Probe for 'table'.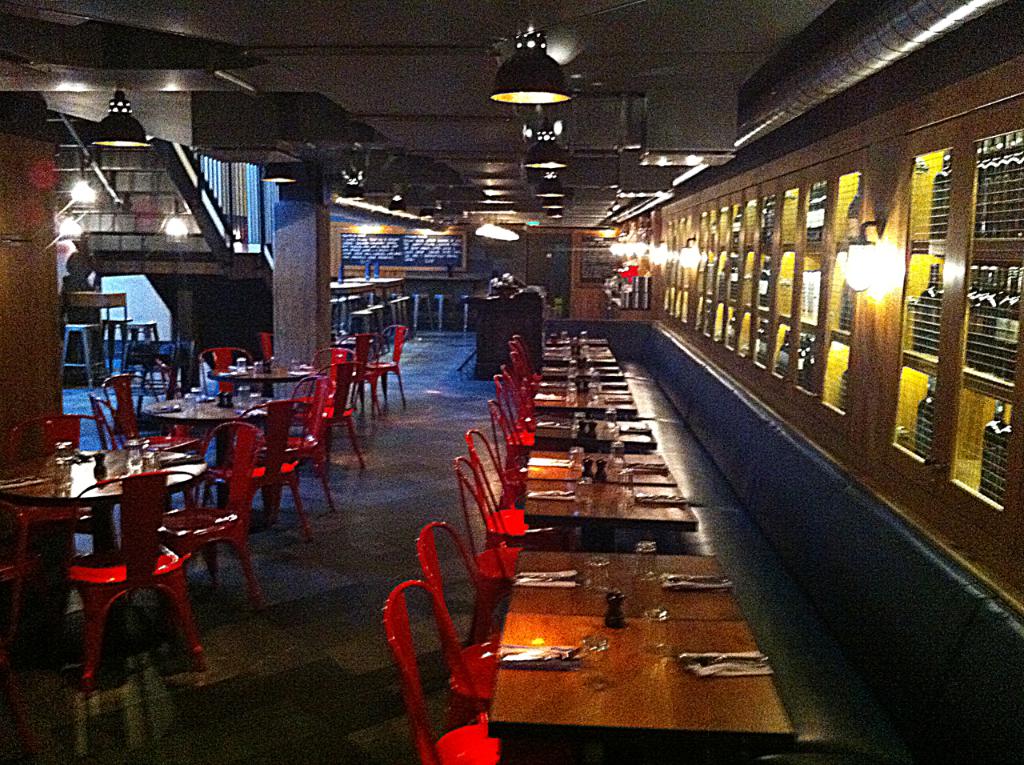
Probe result: pyautogui.locateOnScreen(206, 361, 314, 405).
